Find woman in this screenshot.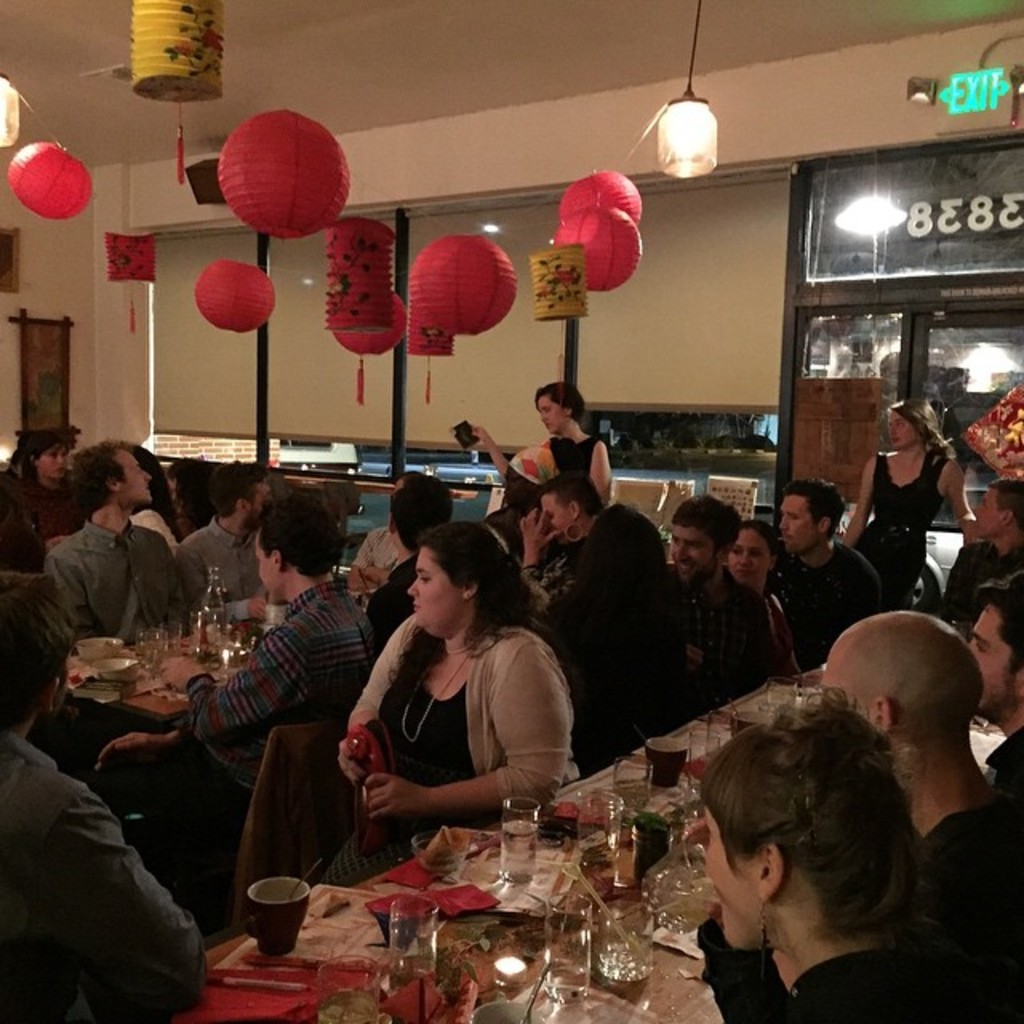
The bounding box for woman is BBox(0, 430, 90, 570).
